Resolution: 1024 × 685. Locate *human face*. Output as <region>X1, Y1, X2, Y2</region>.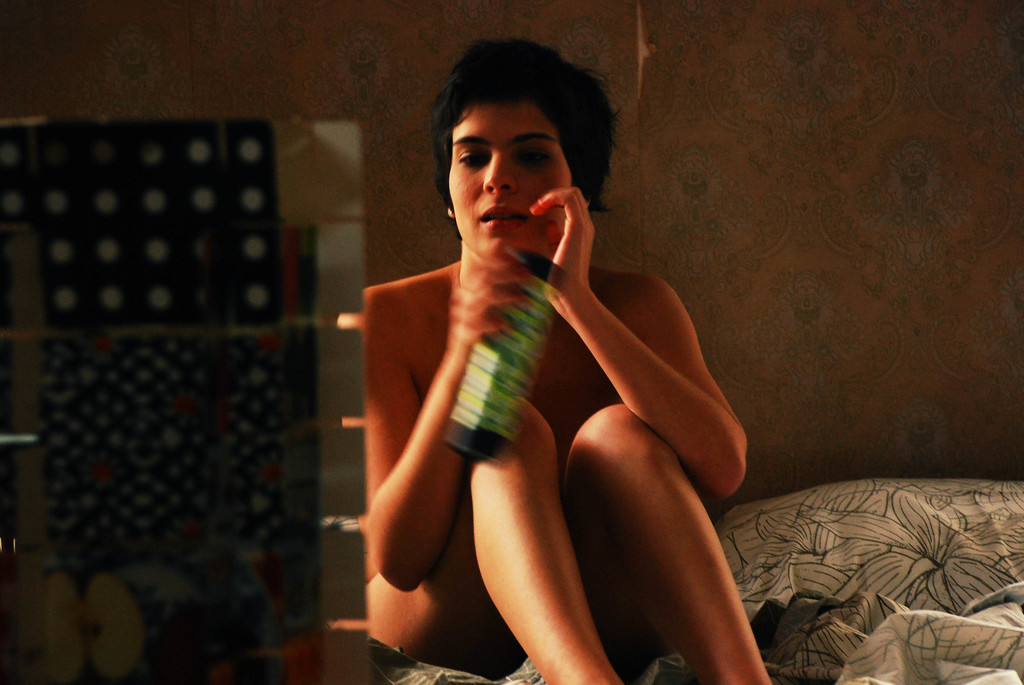
<region>449, 97, 571, 259</region>.
